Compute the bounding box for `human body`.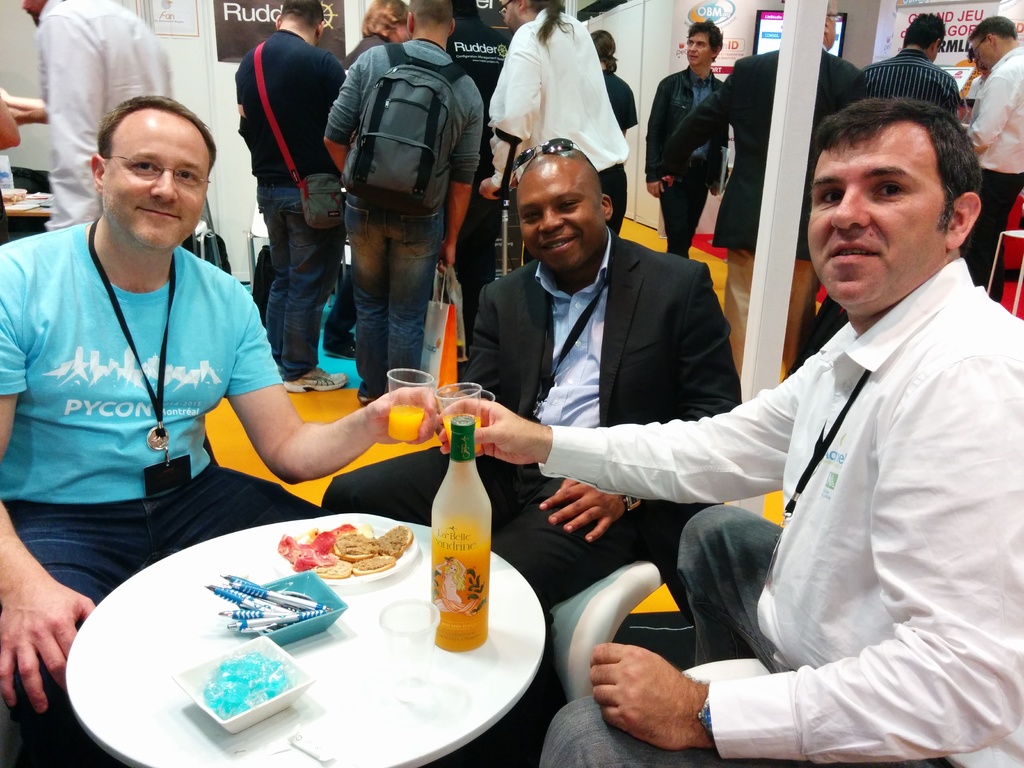
select_region(442, 94, 1023, 767).
